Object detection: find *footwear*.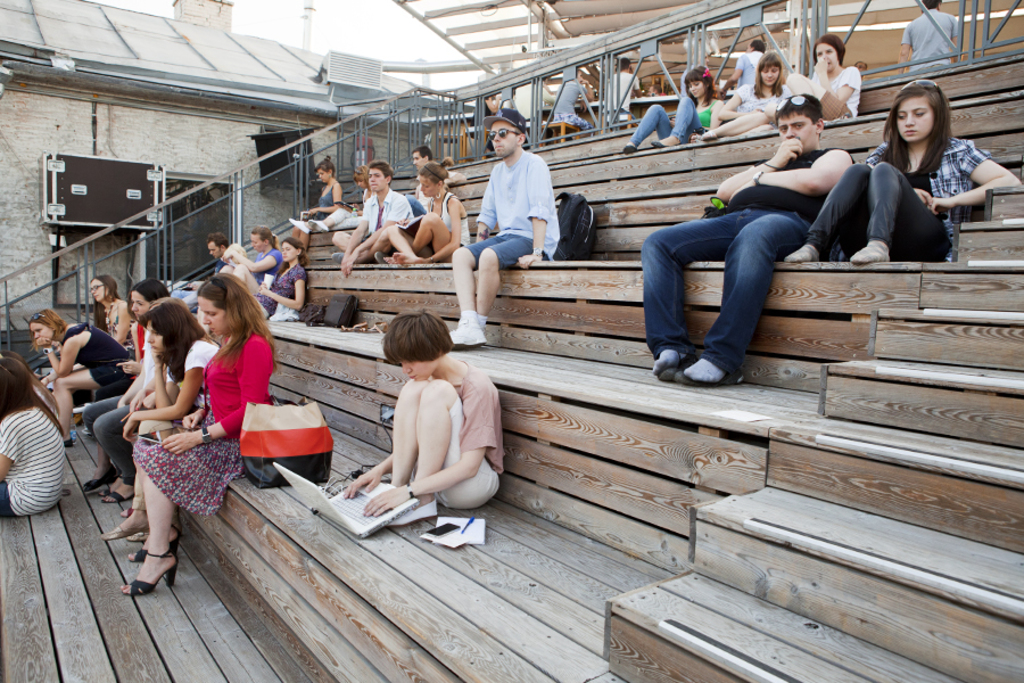
<bbox>616, 142, 639, 155</bbox>.
